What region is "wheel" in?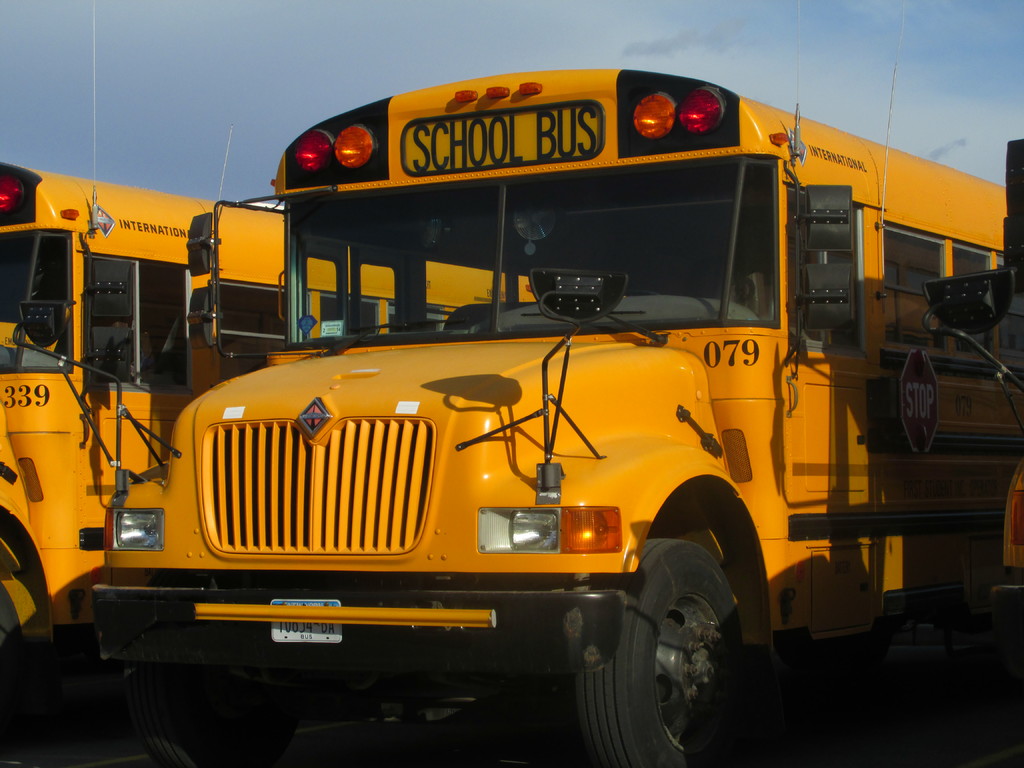
box=[125, 645, 294, 767].
